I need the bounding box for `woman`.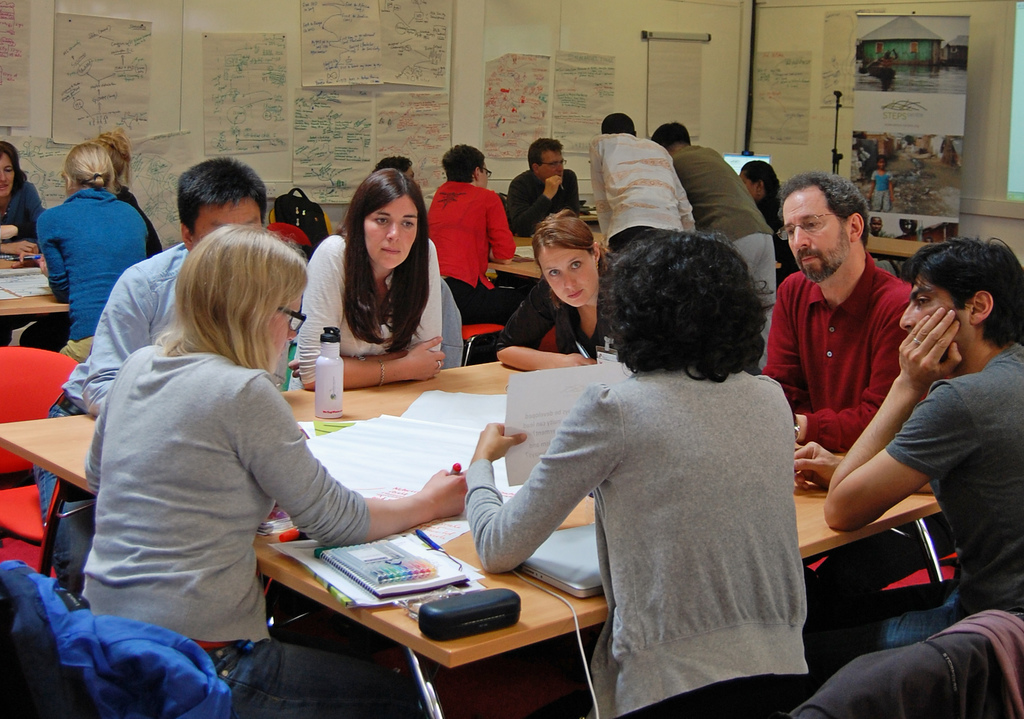
Here it is: detection(30, 140, 147, 365).
